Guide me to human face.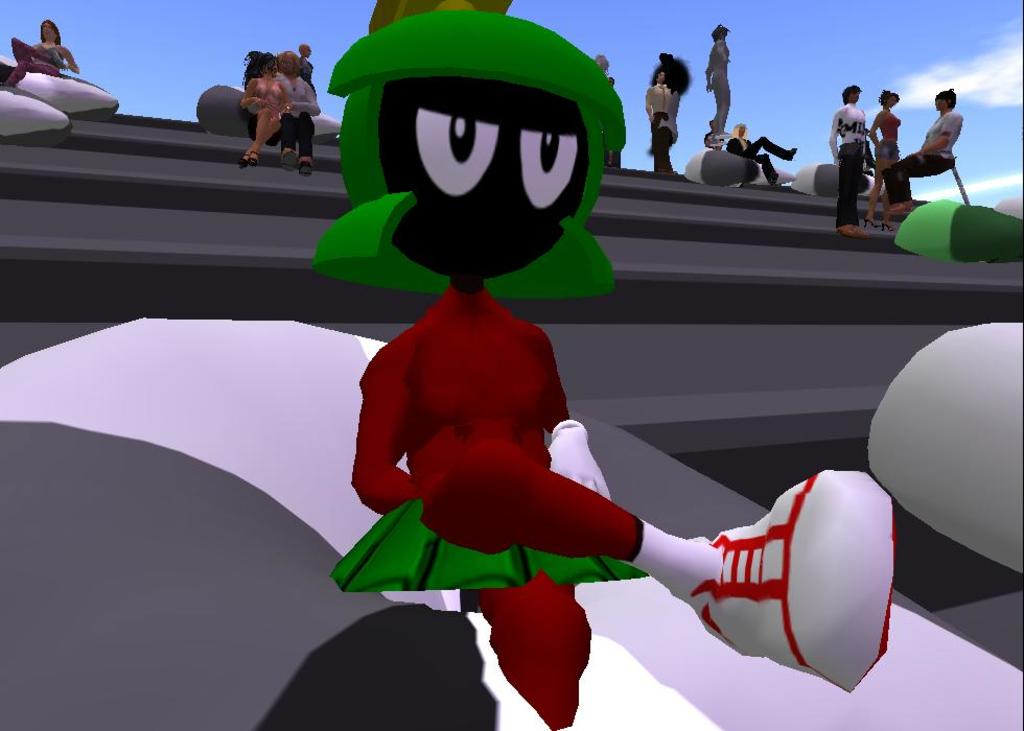
Guidance: <box>43,24,54,40</box>.
